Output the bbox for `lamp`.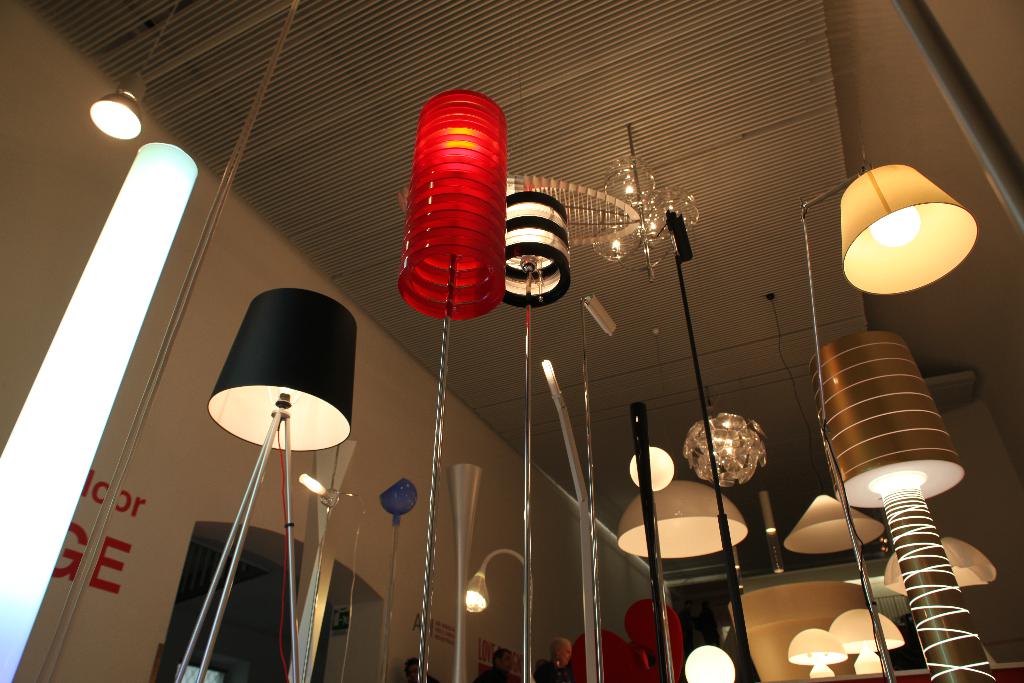
0/142/196/682.
